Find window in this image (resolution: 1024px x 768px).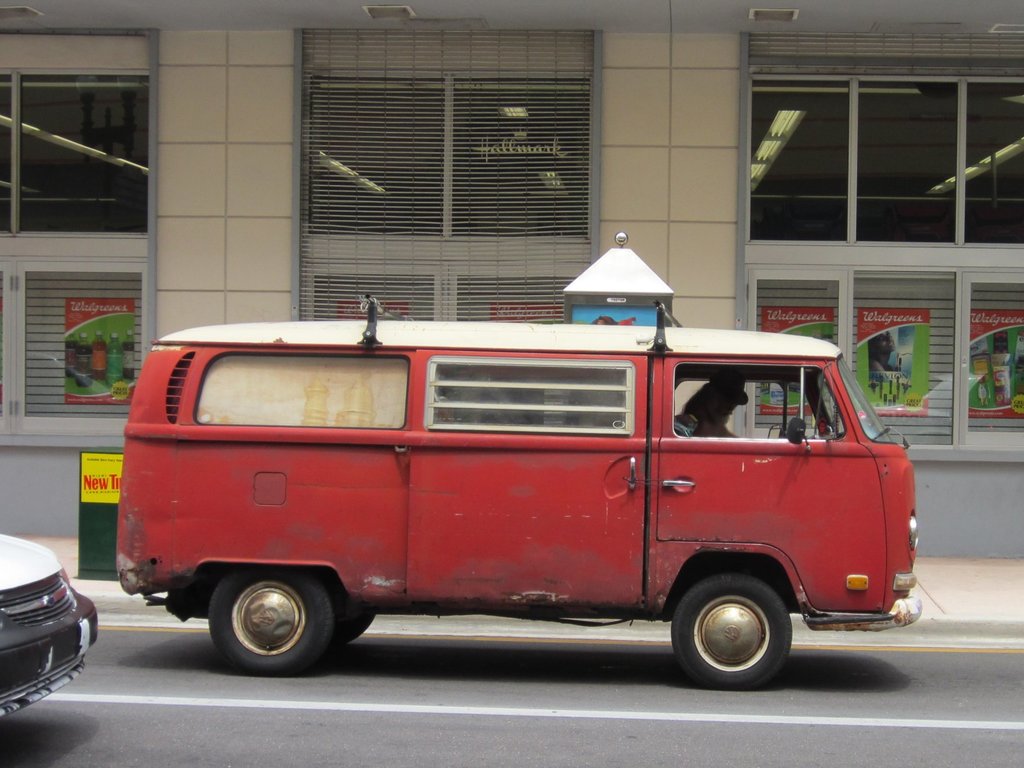
13/45/166/251.
